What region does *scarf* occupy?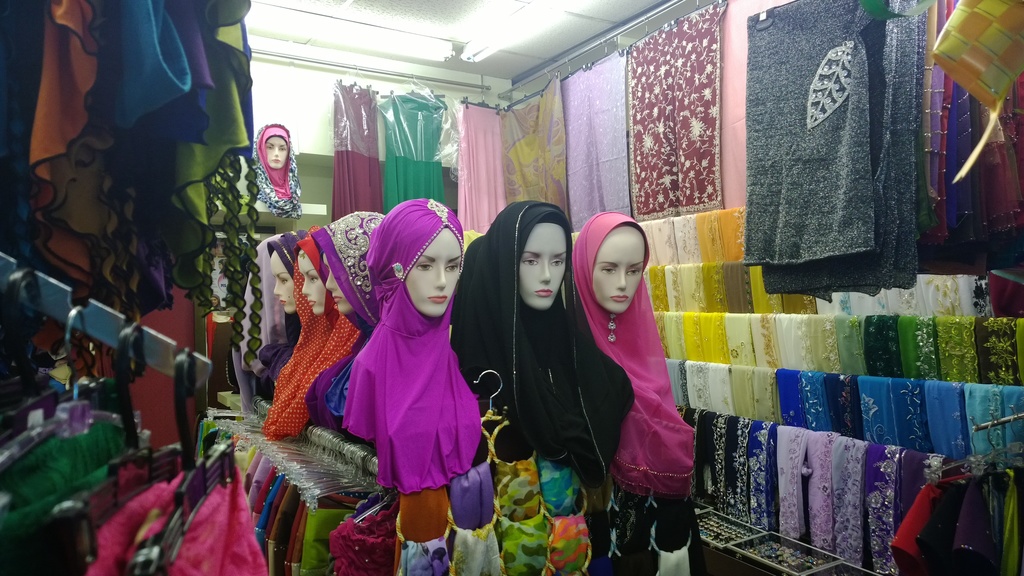
<box>246,119,308,221</box>.
